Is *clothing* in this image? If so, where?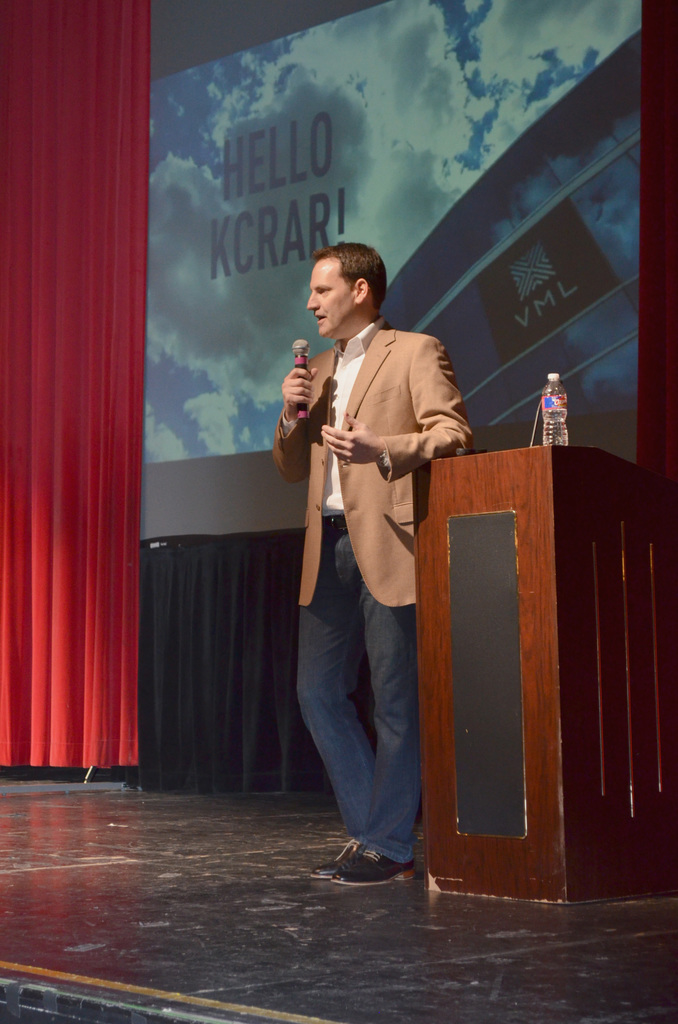
Yes, at <box>270,276,465,748</box>.
